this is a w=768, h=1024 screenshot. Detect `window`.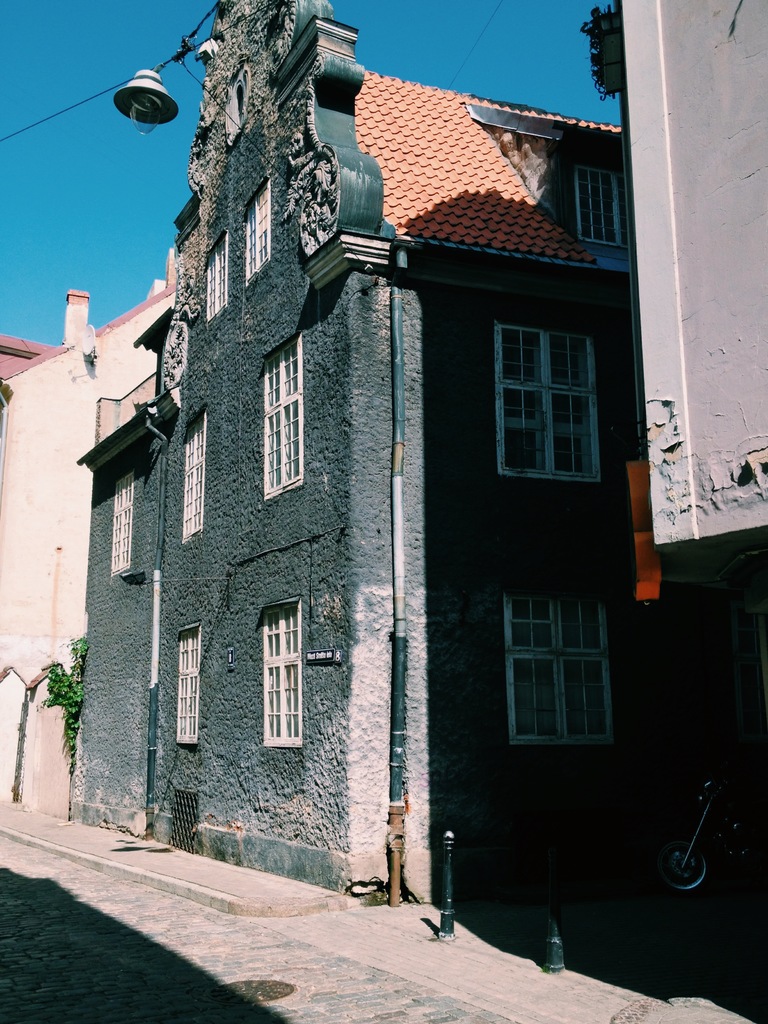
(553,156,632,245).
